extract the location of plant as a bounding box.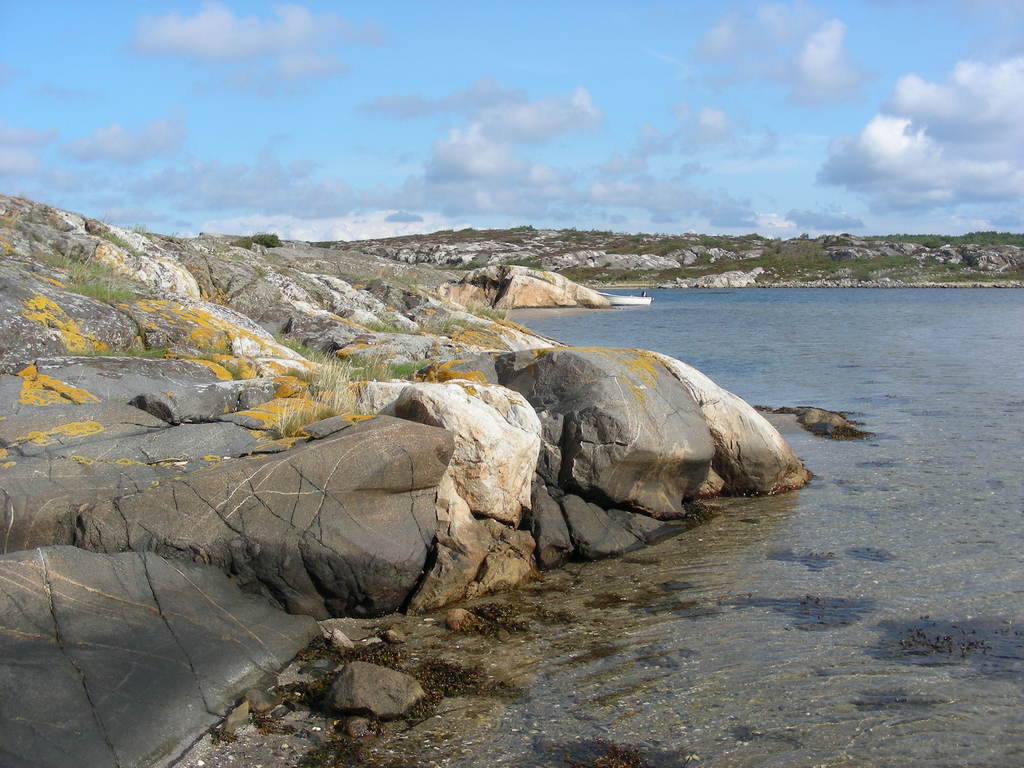
(x1=396, y1=232, x2=417, y2=236).
